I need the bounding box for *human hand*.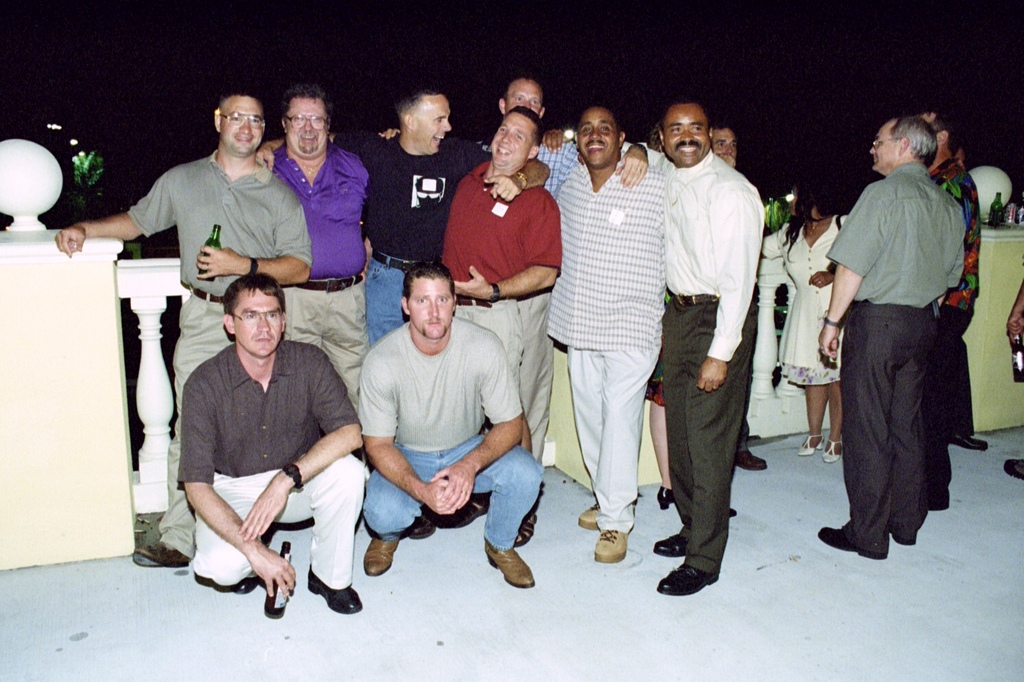
Here it is: 378, 127, 402, 140.
